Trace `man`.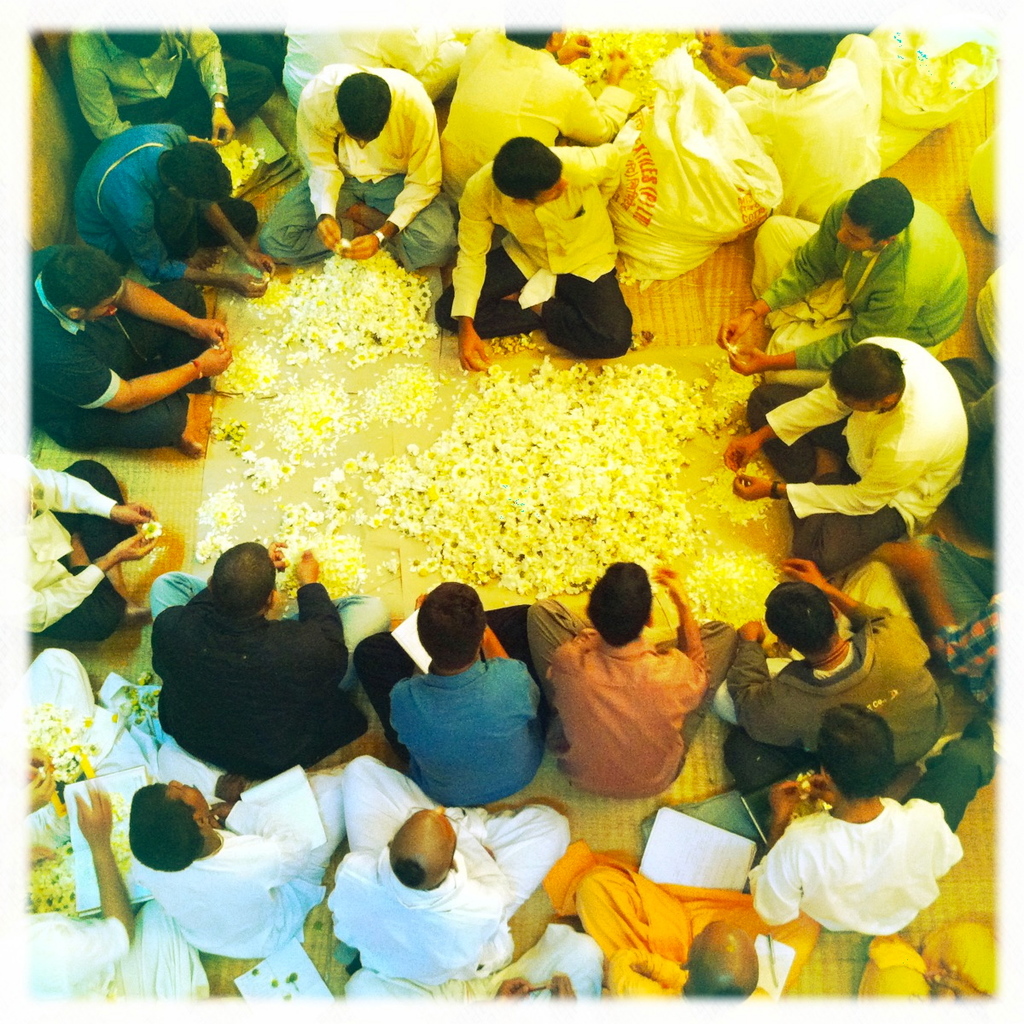
Traced to BBox(706, 12, 893, 227).
